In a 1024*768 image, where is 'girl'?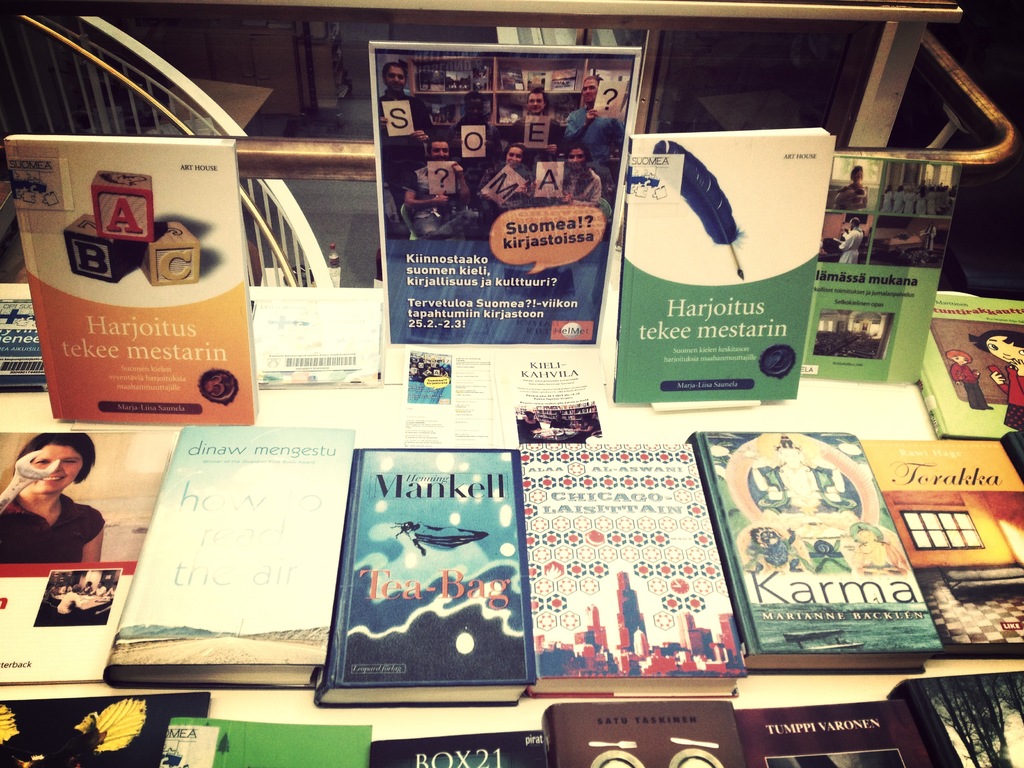
bbox=(0, 431, 105, 561).
